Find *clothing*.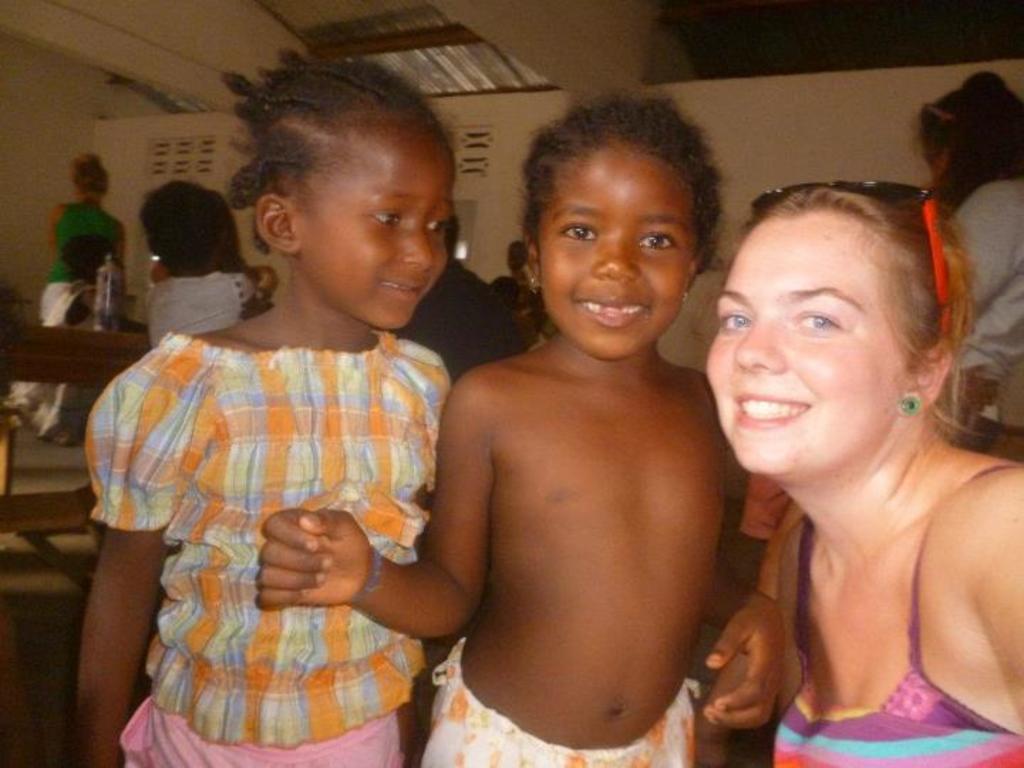
region(121, 257, 245, 343).
